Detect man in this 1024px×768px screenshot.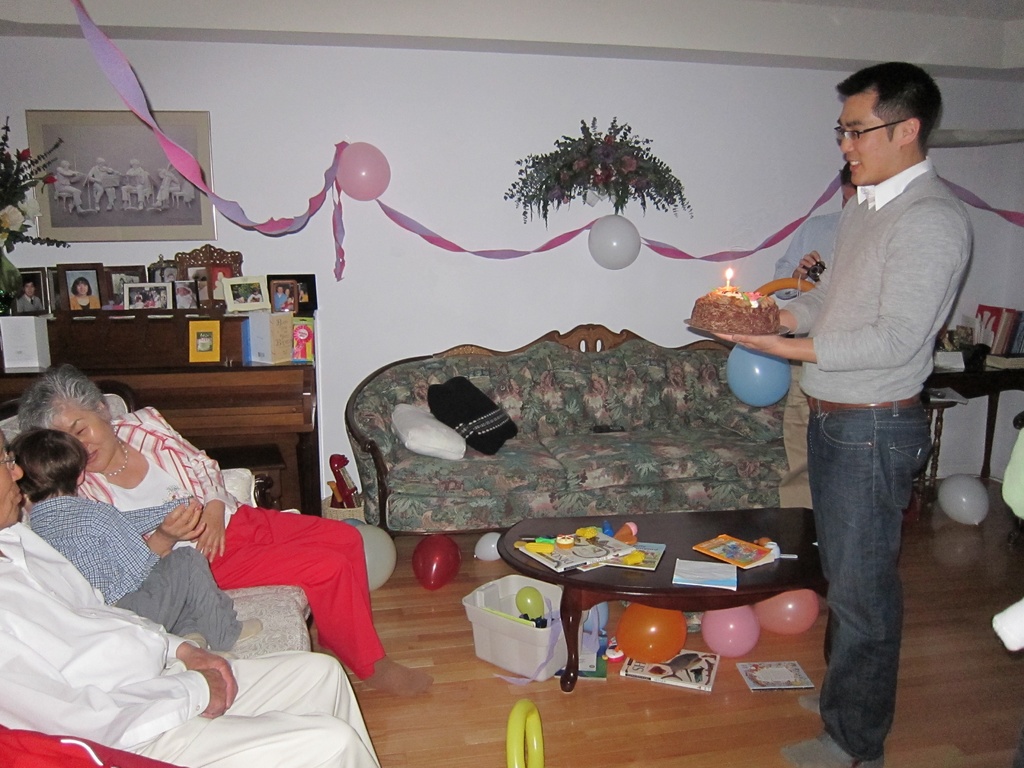
Detection: l=0, t=438, r=384, b=767.
